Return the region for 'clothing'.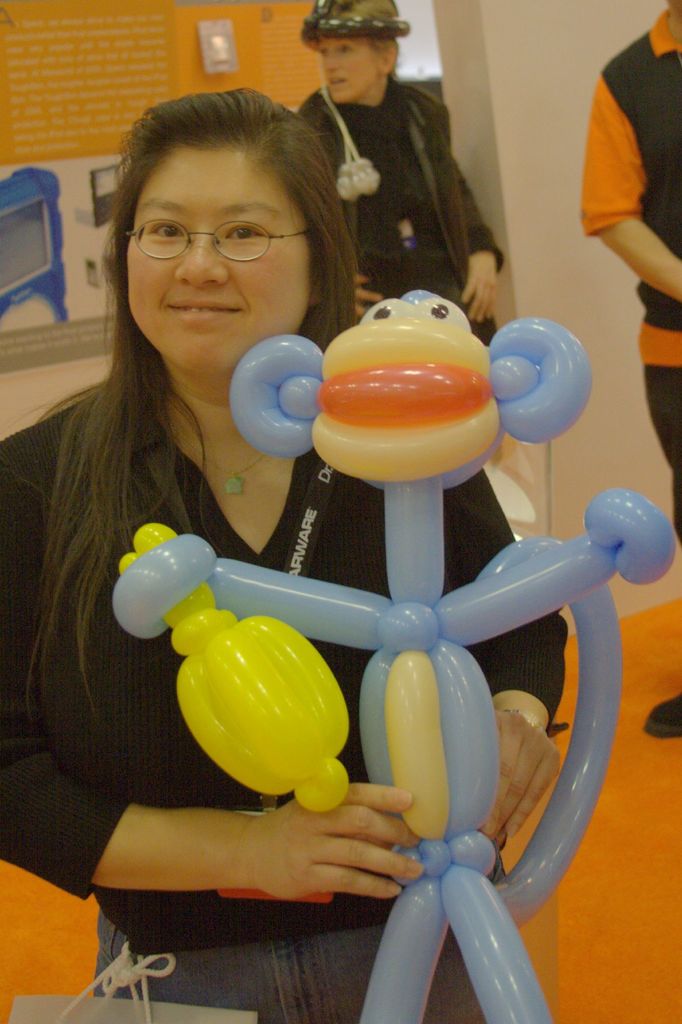
(left=1, top=388, right=556, bottom=1009).
